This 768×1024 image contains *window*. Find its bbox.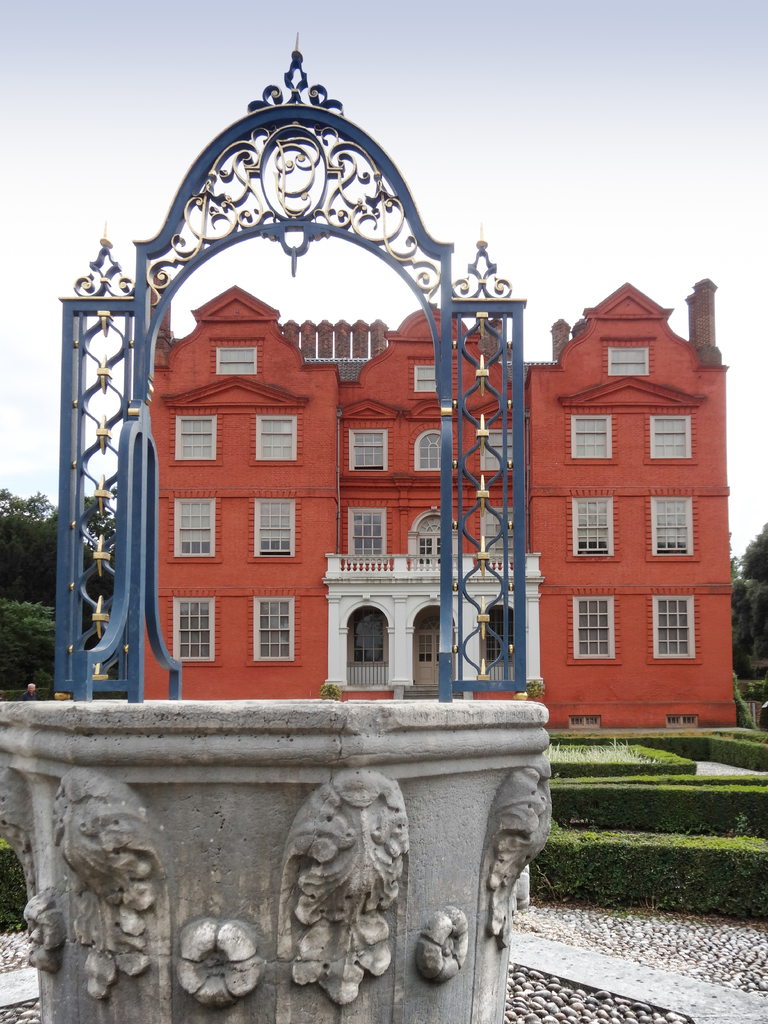
rect(164, 586, 223, 666).
